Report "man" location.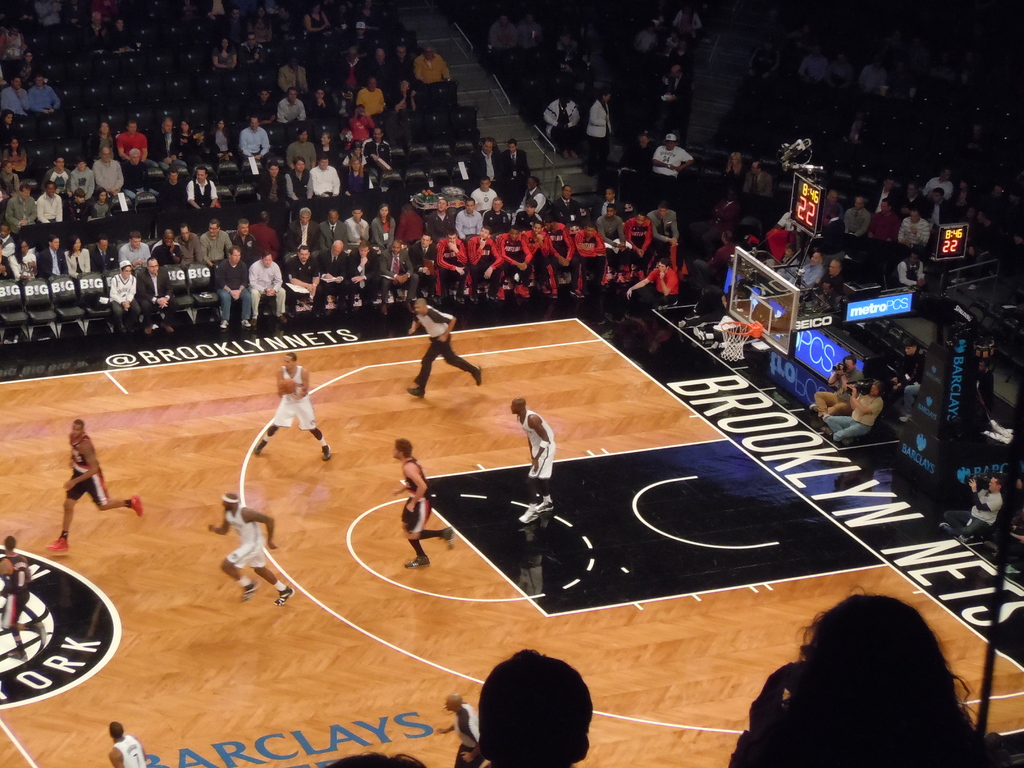
Report: crop(404, 296, 486, 401).
